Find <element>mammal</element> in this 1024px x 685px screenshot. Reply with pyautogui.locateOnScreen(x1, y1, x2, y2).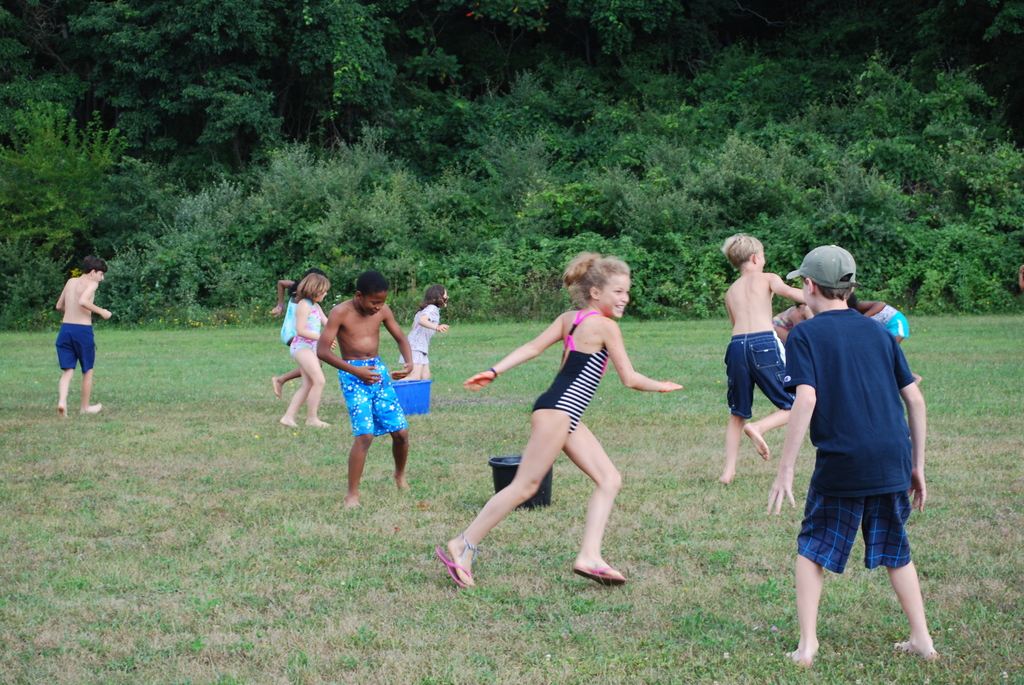
pyautogui.locateOnScreen(772, 304, 807, 348).
